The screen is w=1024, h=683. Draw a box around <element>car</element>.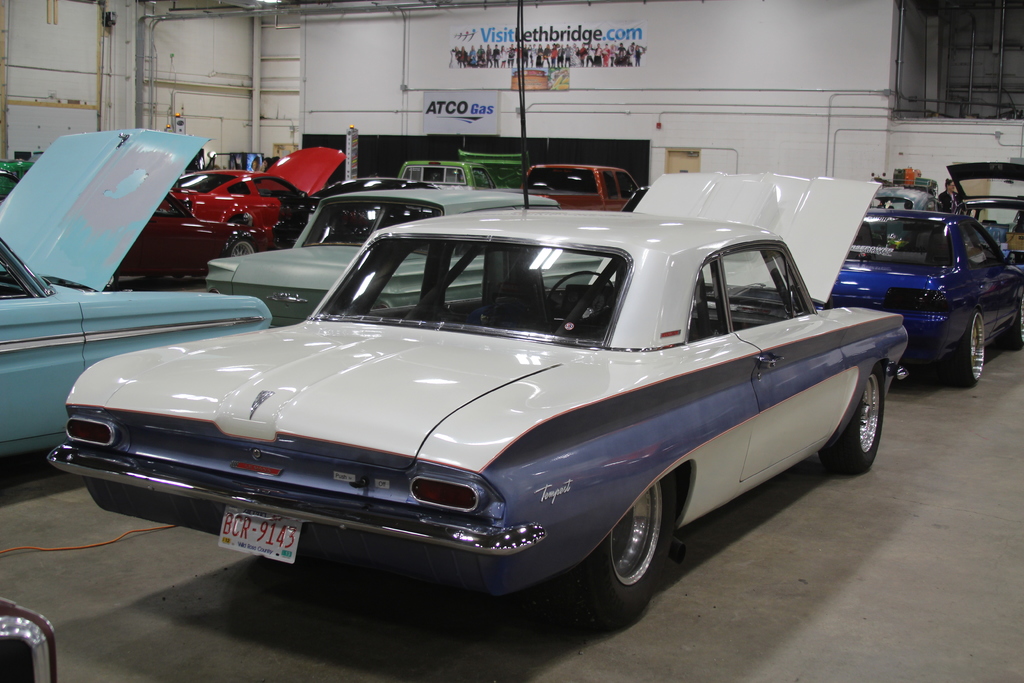
crop(402, 151, 524, 186).
